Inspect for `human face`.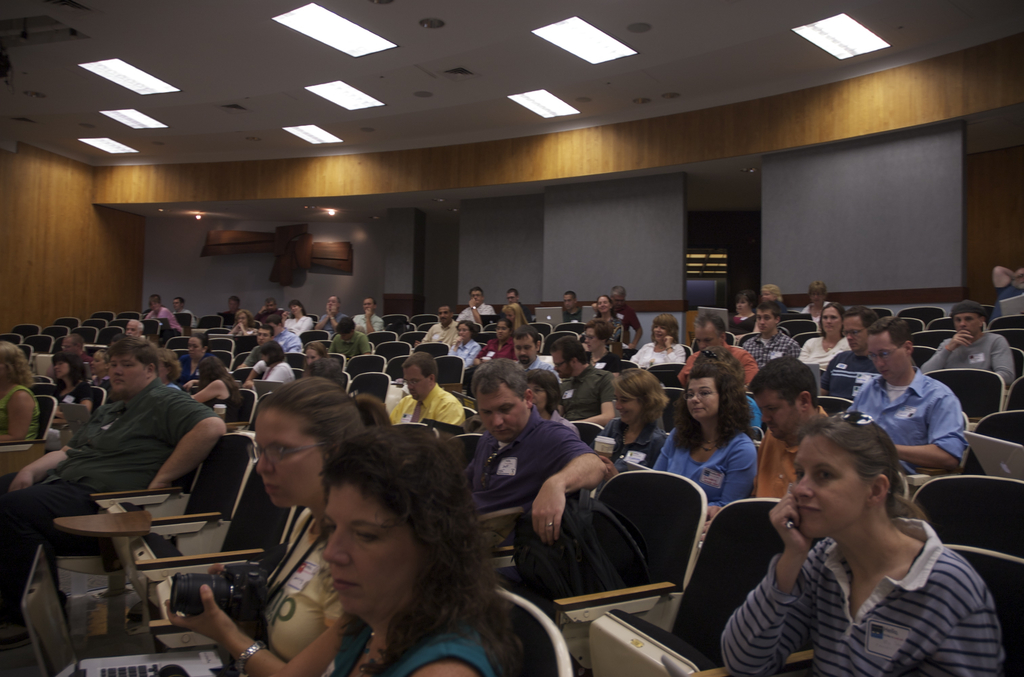
Inspection: box(324, 295, 339, 312).
